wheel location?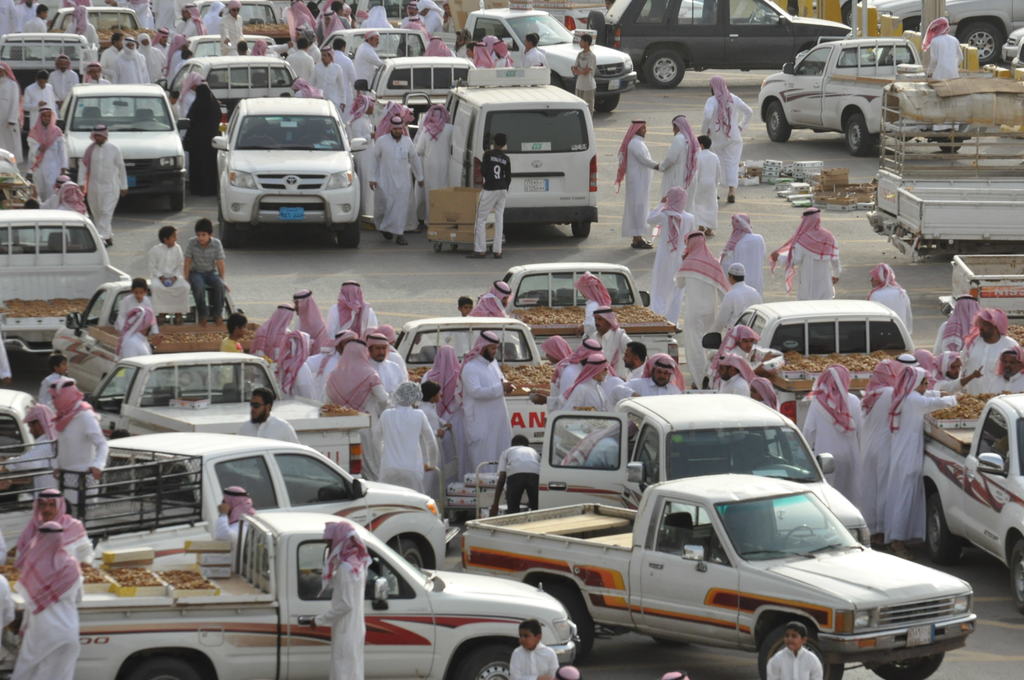
1007/539/1023/607
